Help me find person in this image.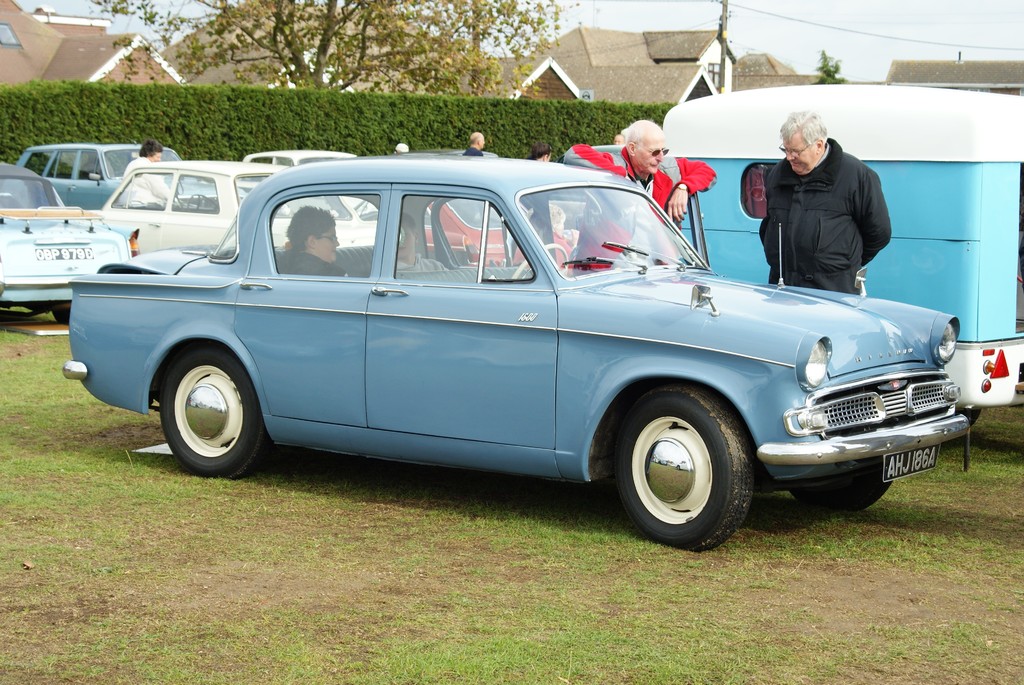
Found it: [750, 107, 896, 288].
